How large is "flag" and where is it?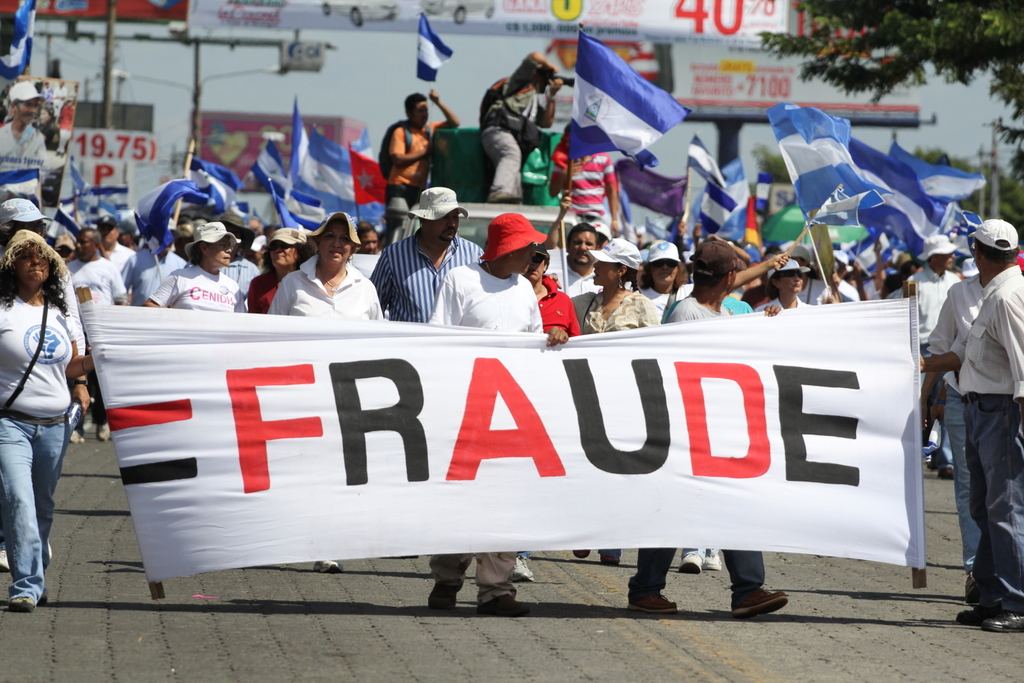
Bounding box: 0/0/42/87.
